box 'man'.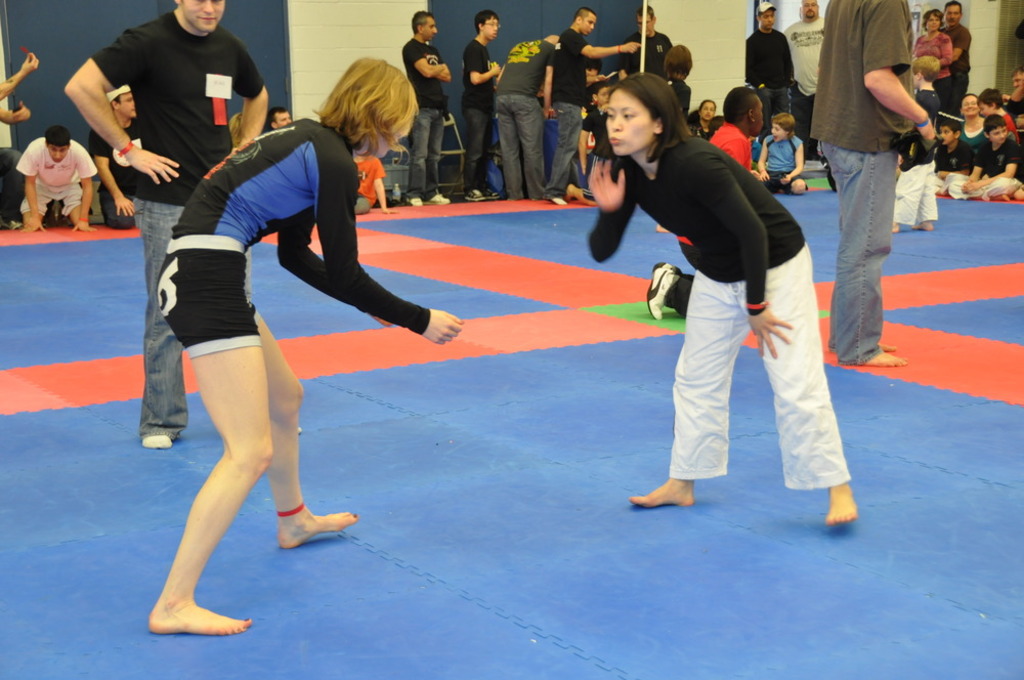
Rect(56, 0, 267, 454).
